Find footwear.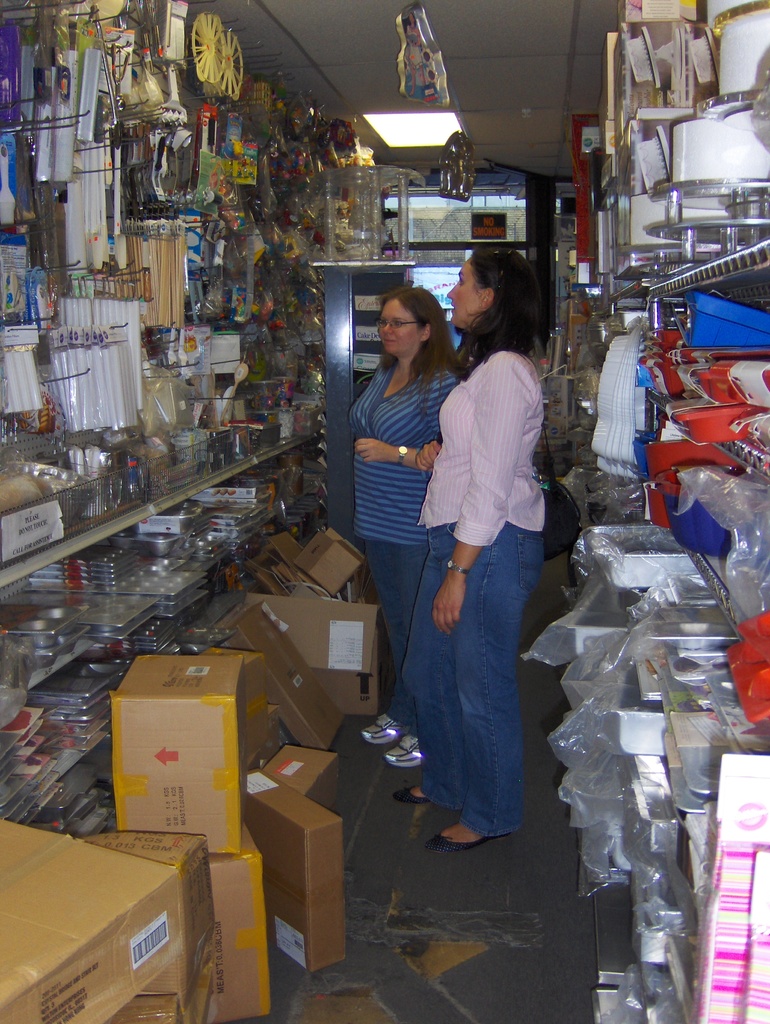
<region>387, 783, 437, 806</region>.
